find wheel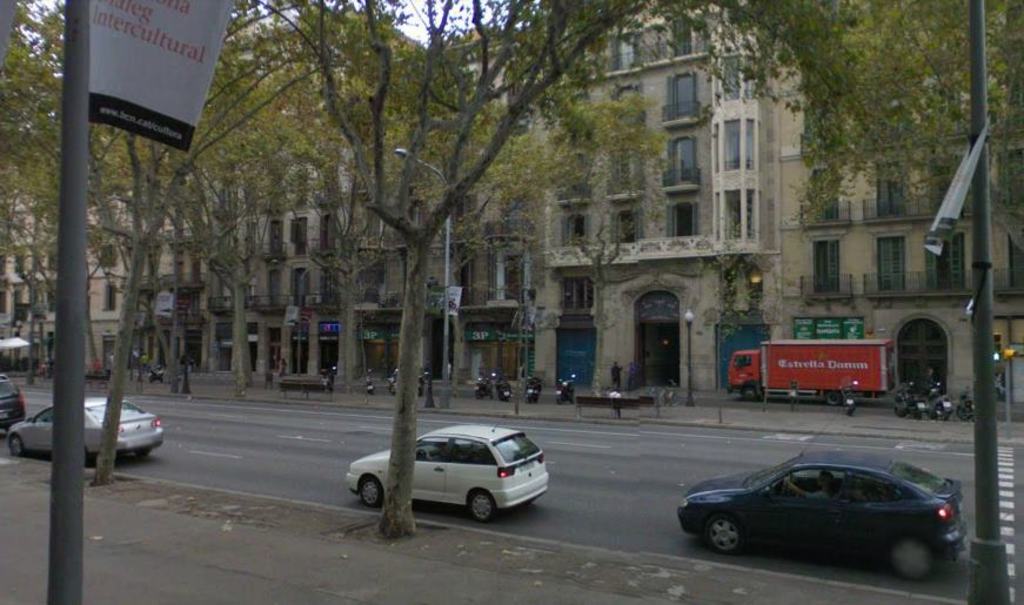
region(913, 406, 923, 417)
